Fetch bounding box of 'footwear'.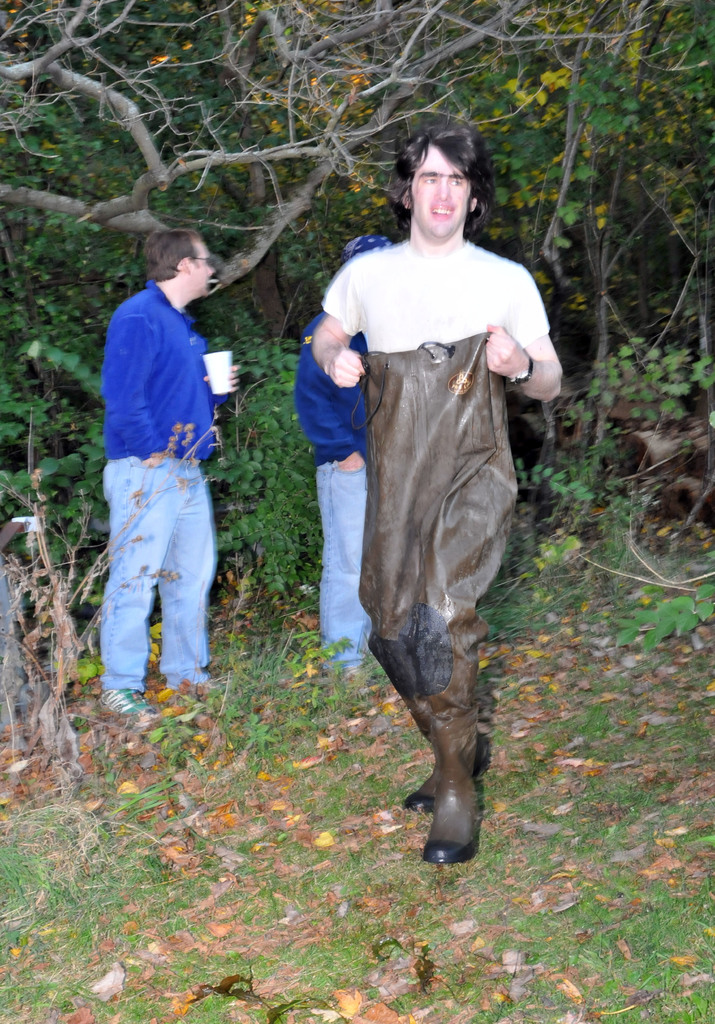
Bbox: <region>161, 666, 221, 722</region>.
